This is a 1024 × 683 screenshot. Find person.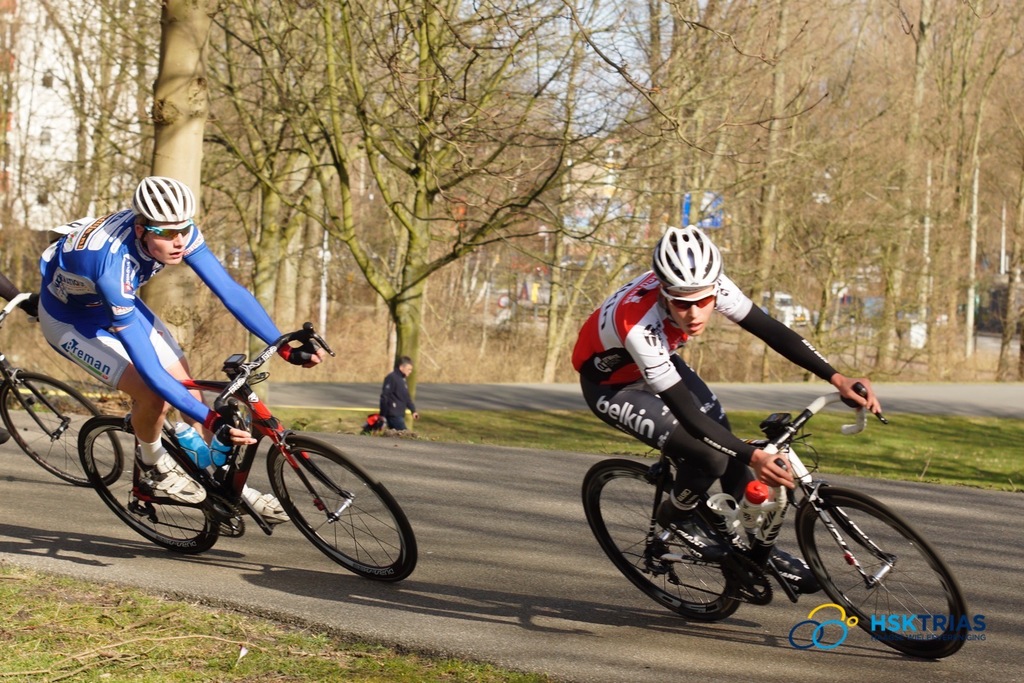
Bounding box: box(381, 353, 416, 433).
